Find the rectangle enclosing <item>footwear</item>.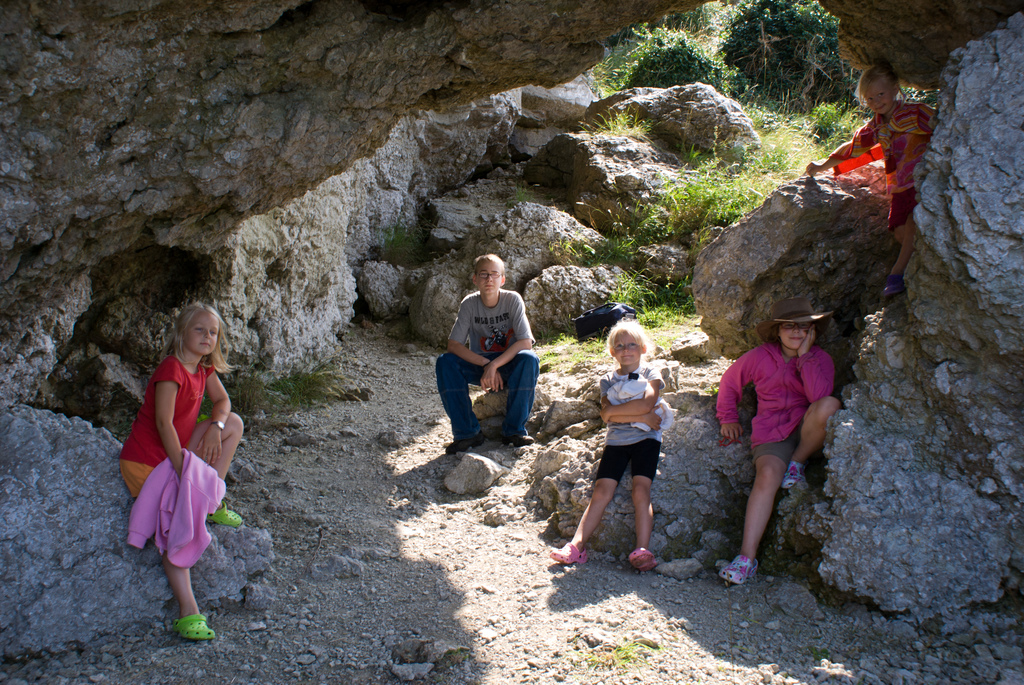
(x1=207, y1=502, x2=248, y2=530).
